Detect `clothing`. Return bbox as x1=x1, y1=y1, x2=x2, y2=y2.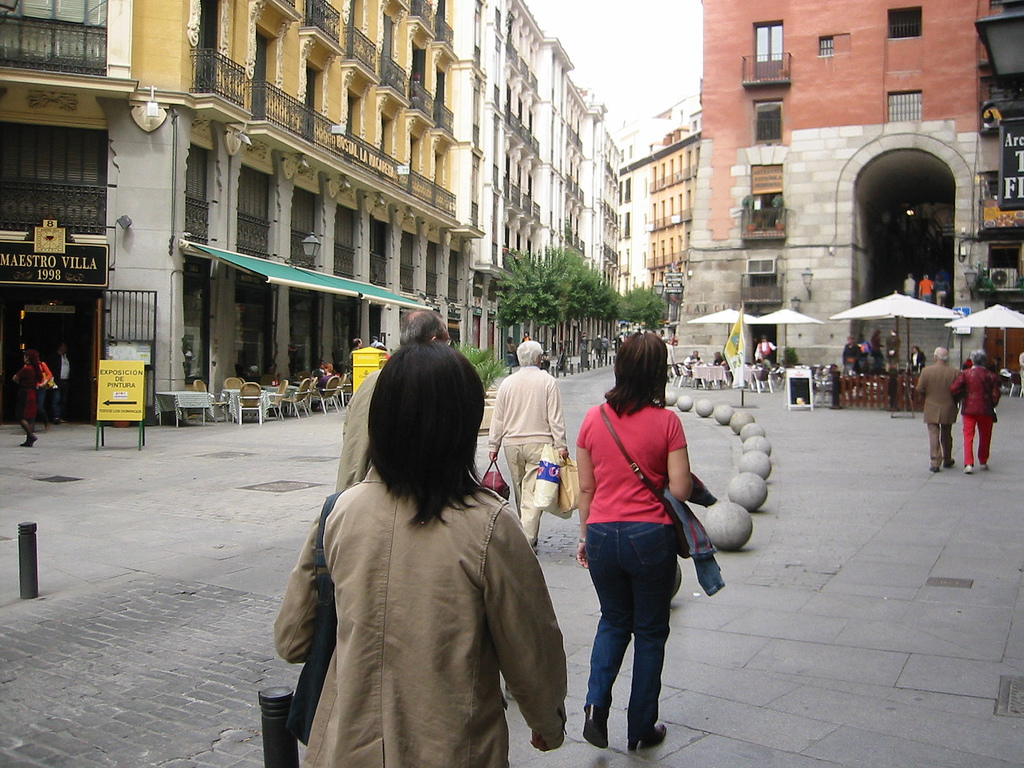
x1=33, y1=366, x2=51, y2=421.
